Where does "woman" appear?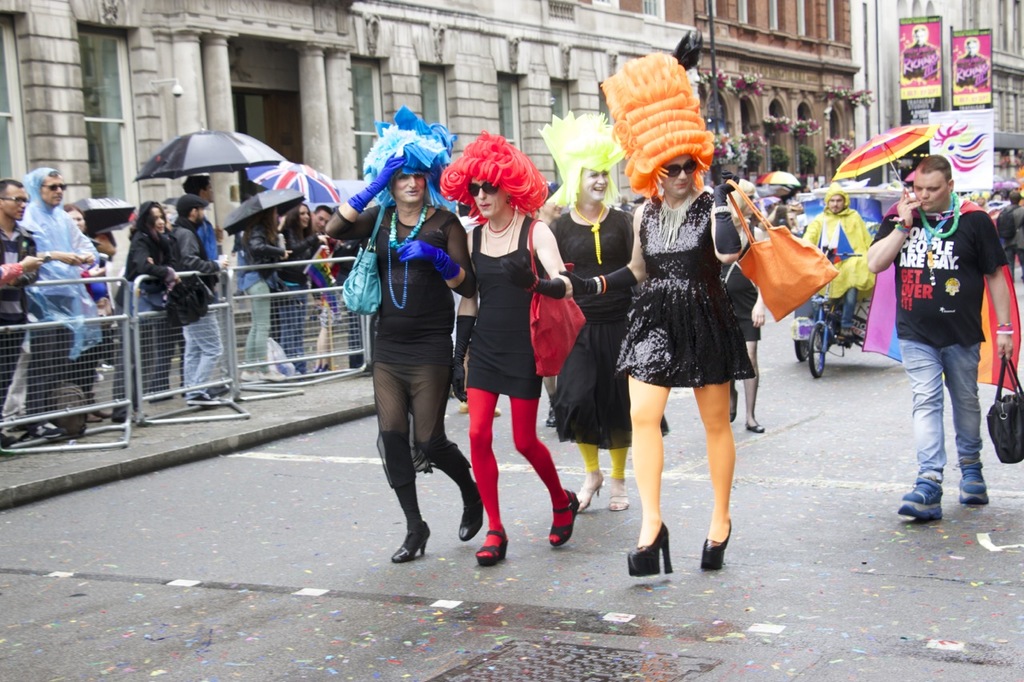
Appears at {"x1": 533, "y1": 94, "x2": 659, "y2": 522}.
